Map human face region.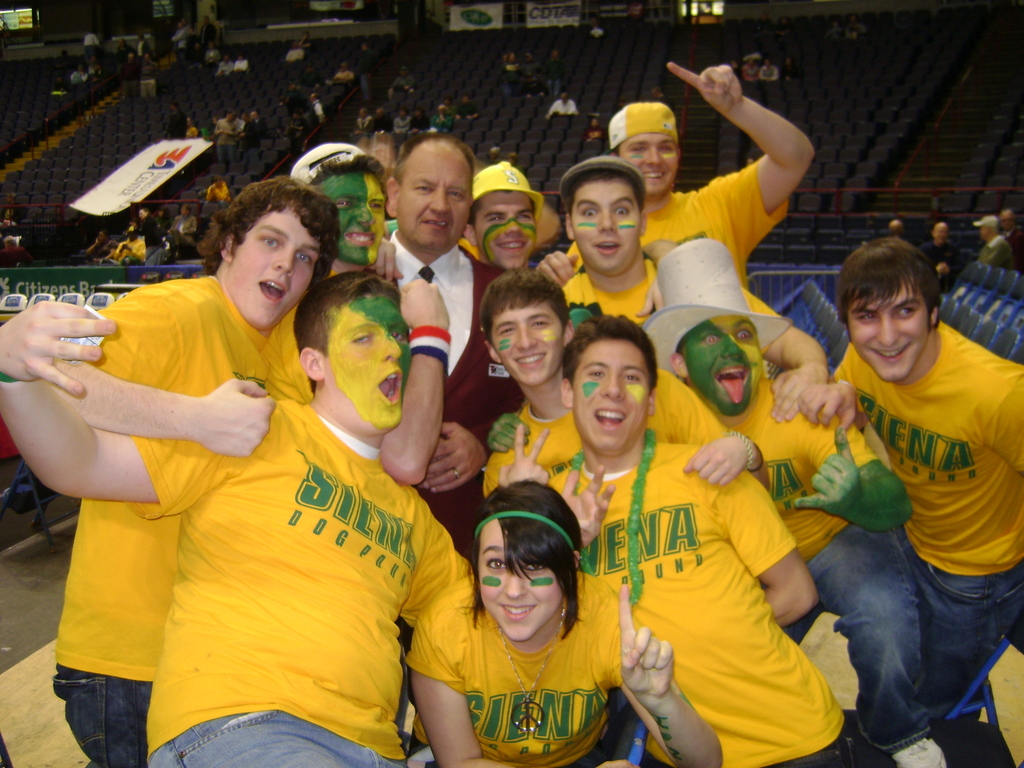
Mapped to 491/297/563/384.
